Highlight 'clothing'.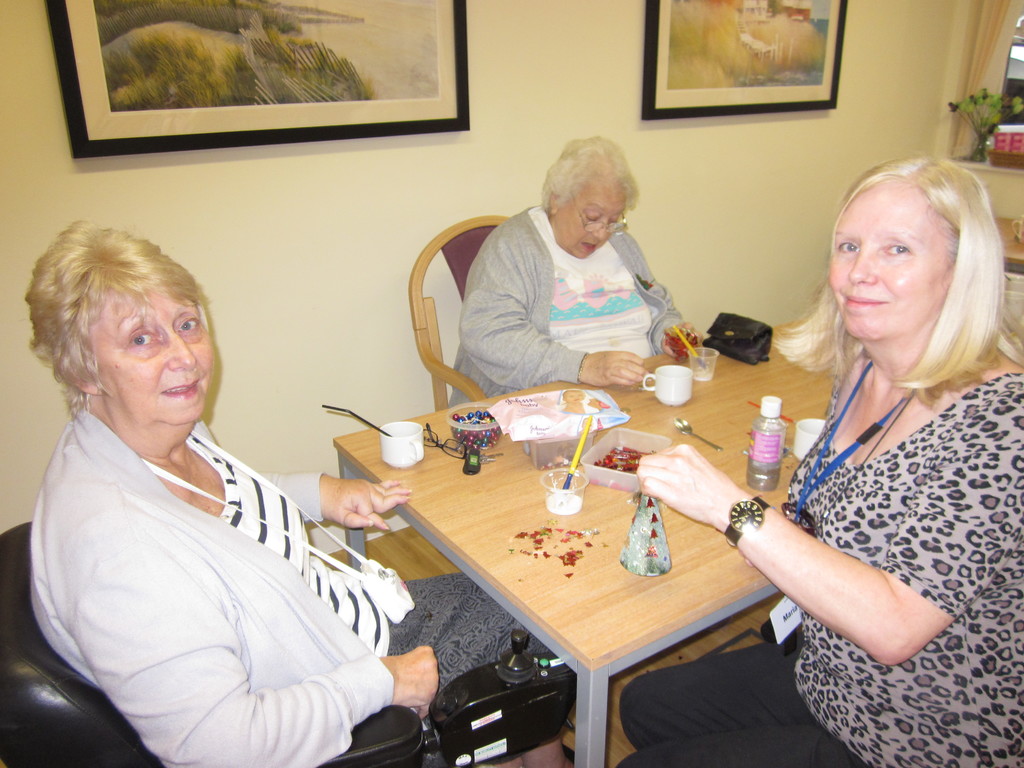
Highlighted region: detection(30, 404, 550, 767).
